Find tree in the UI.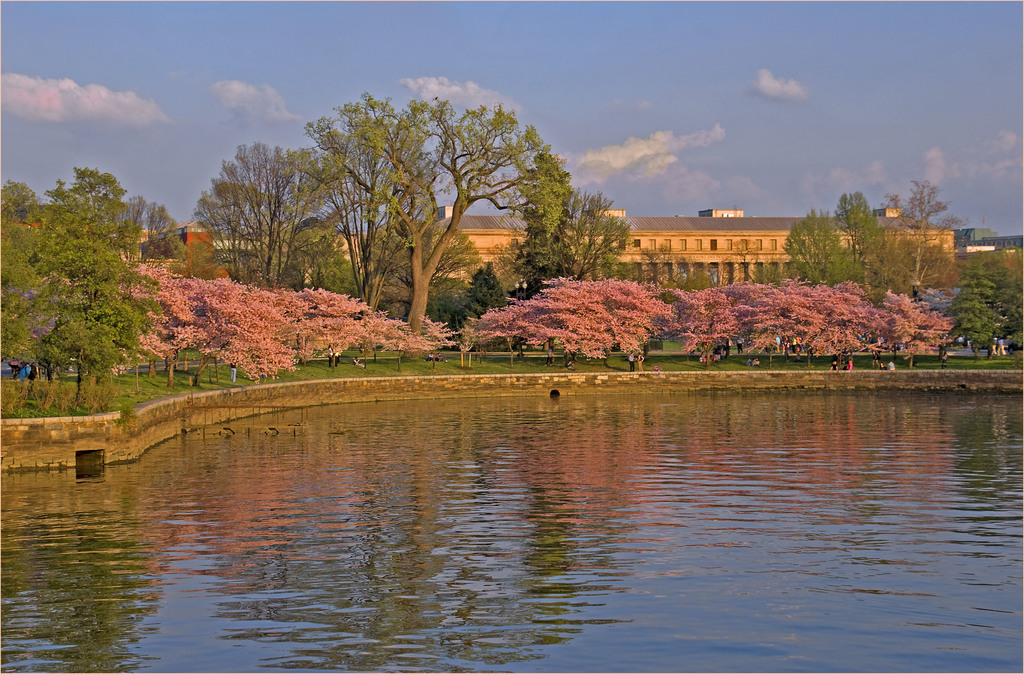
UI element at <region>124, 263, 205, 387</region>.
